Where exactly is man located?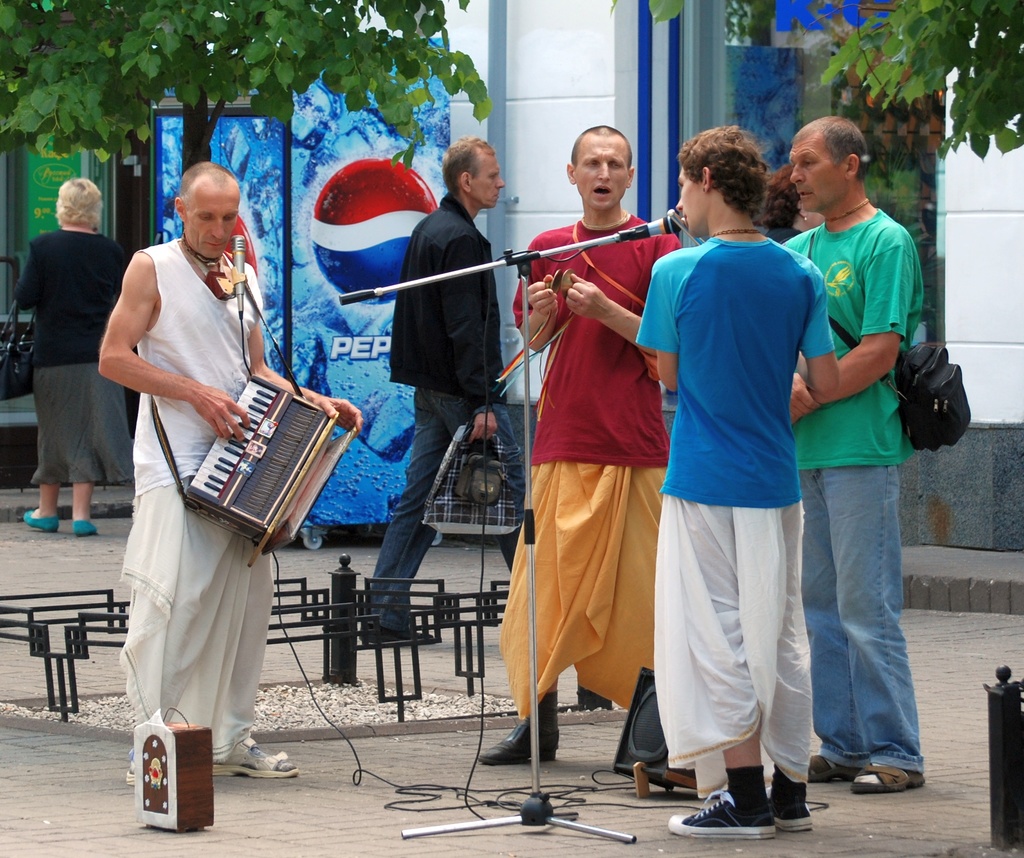
Its bounding box is locate(473, 120, 694, 800).
